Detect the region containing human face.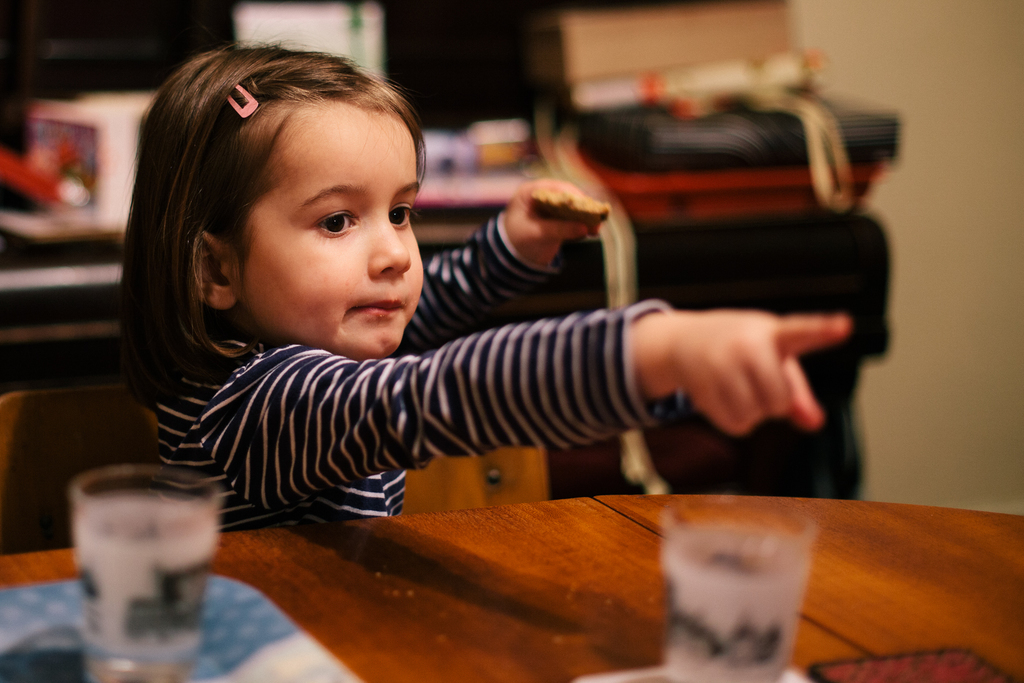
x1=230, y1=101, x2=424, y2=357.
